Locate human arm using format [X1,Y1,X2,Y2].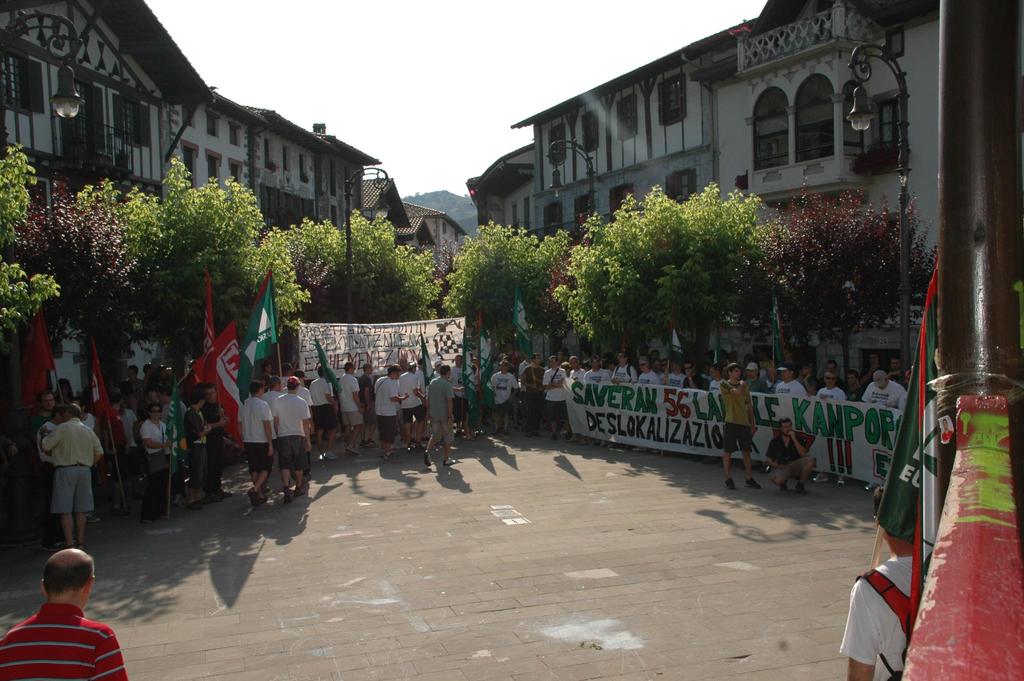
[252,398,282,468].
